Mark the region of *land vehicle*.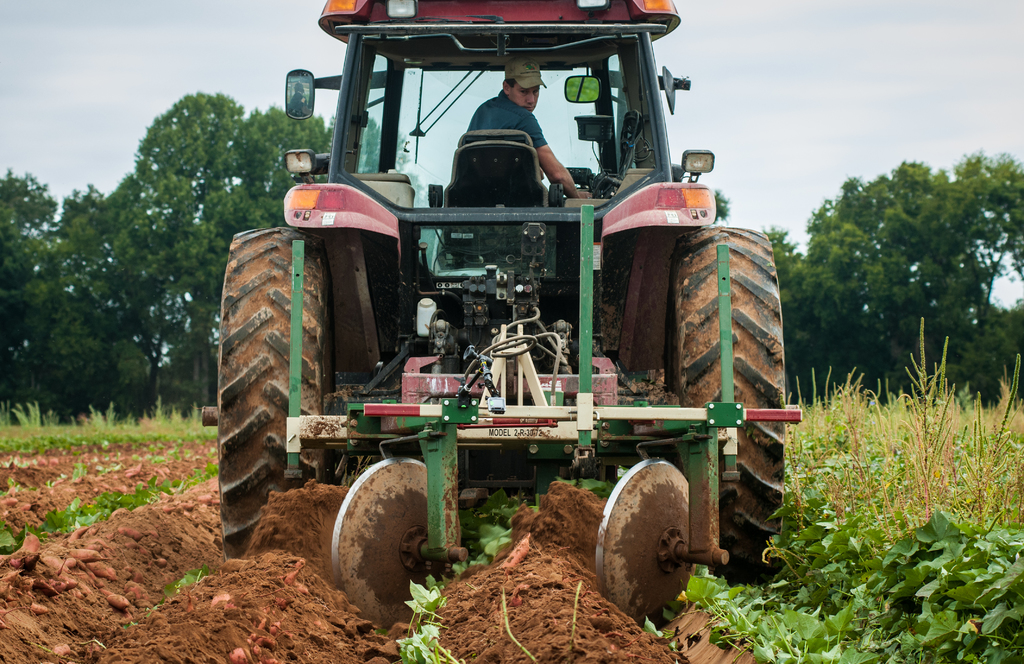
Region: <box>201,45,803,614</box>.
